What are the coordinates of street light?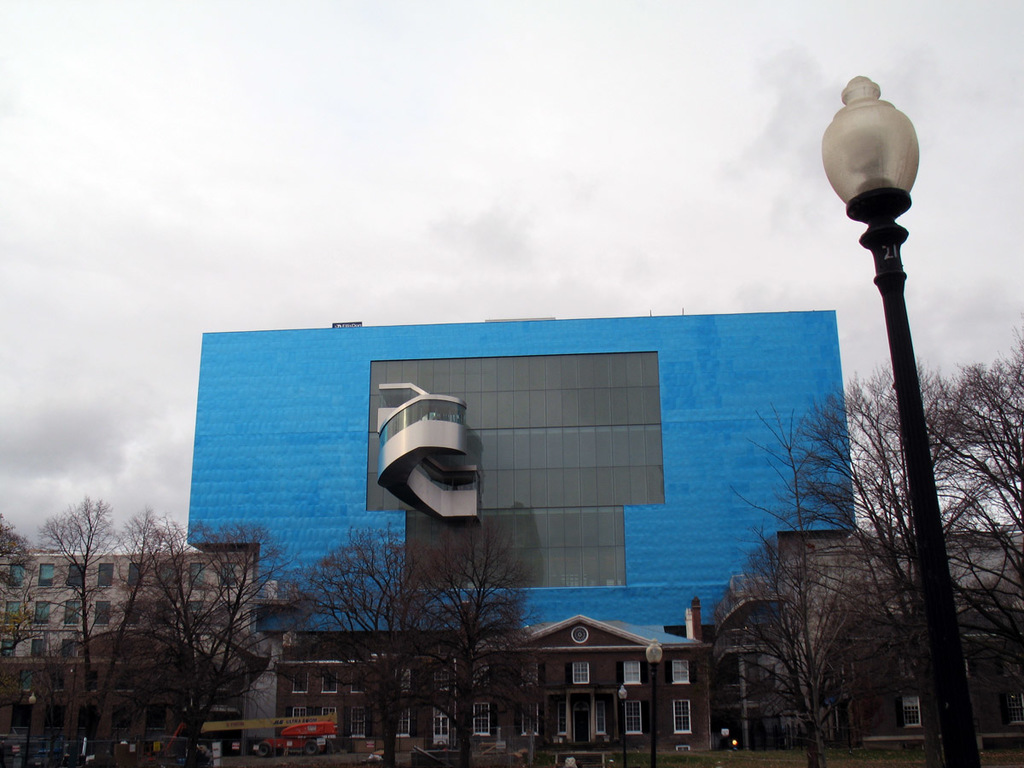
[796,57,981,729].
